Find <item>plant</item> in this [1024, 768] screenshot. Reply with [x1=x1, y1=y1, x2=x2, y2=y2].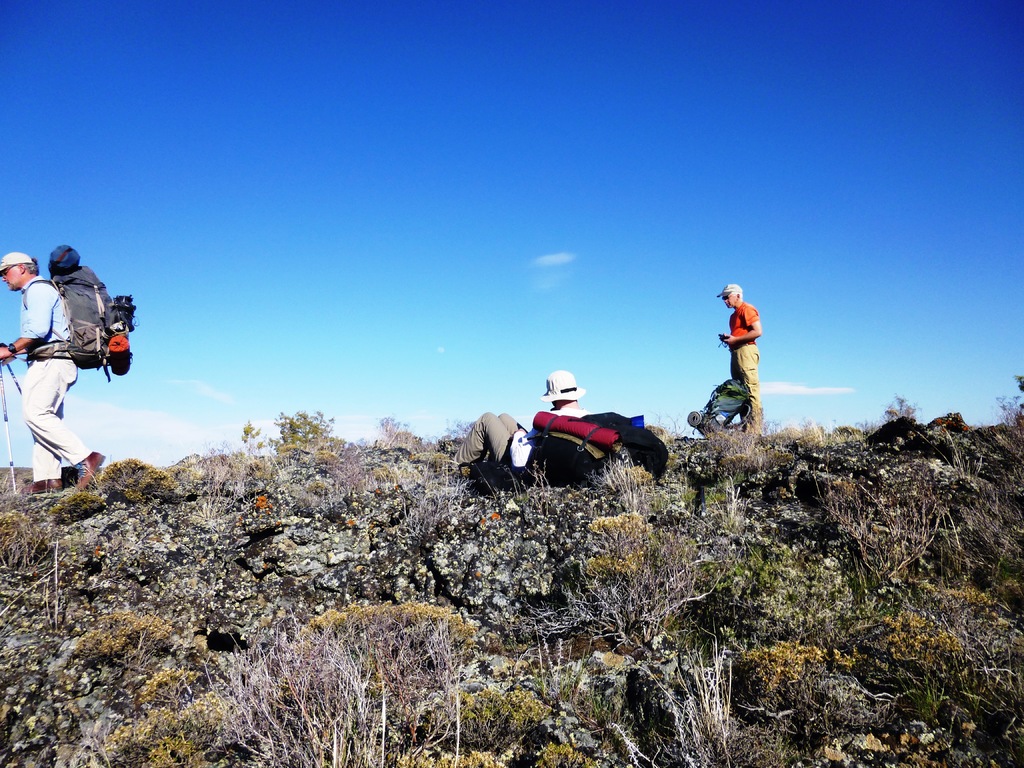
[x1=883, y1=609, x2=973, y2=689].
